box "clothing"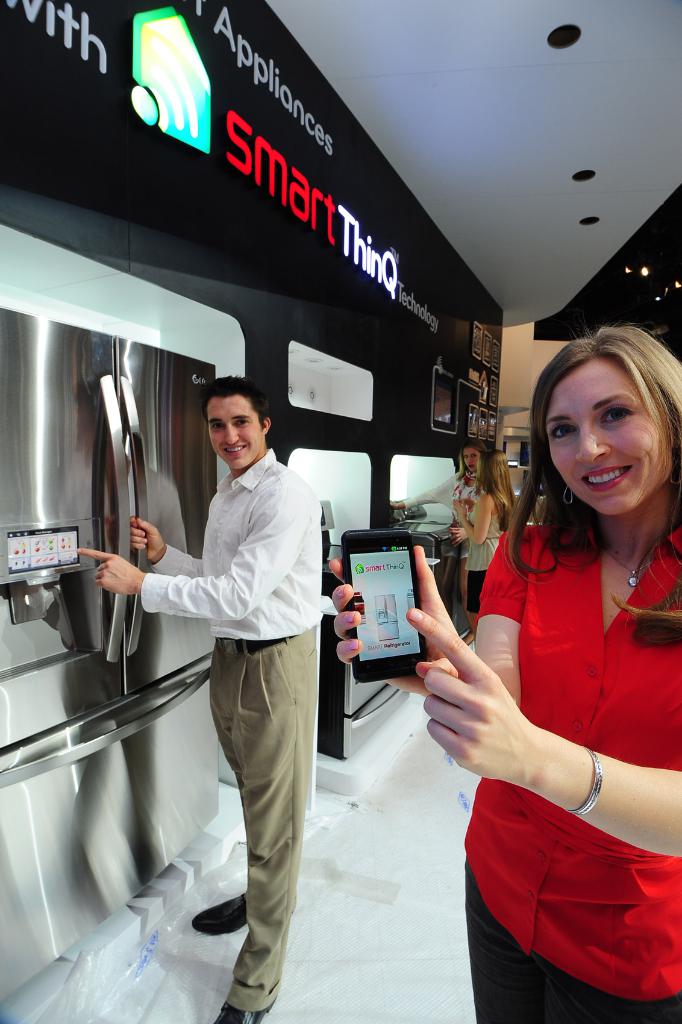
rect(462, 508, 507, 616)
